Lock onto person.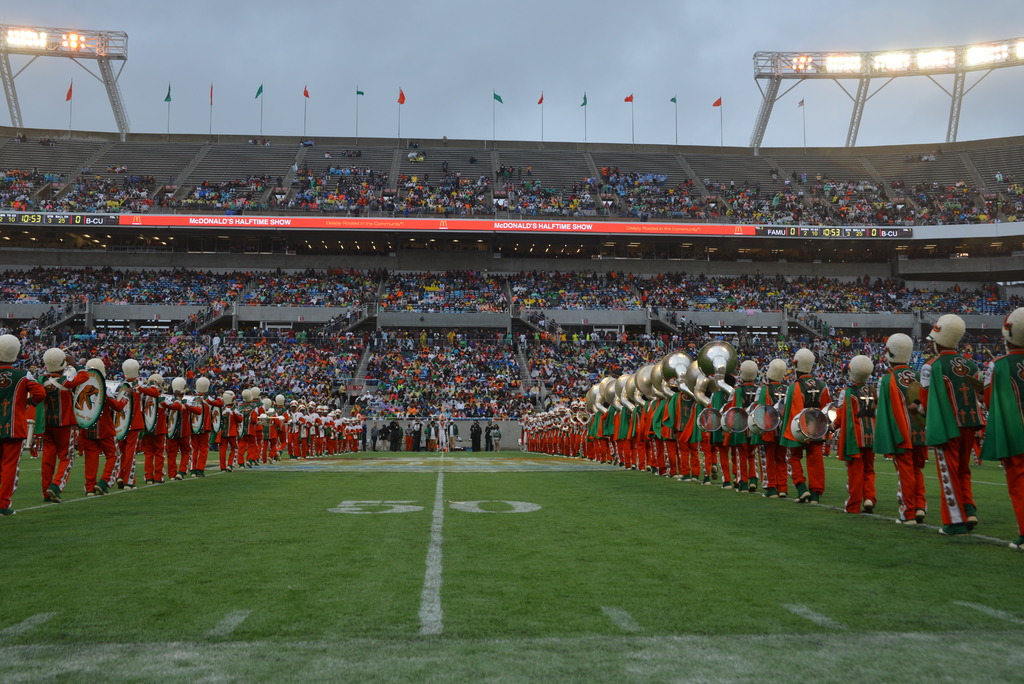
Locked: l=915, t=300, r=991, b=531.
